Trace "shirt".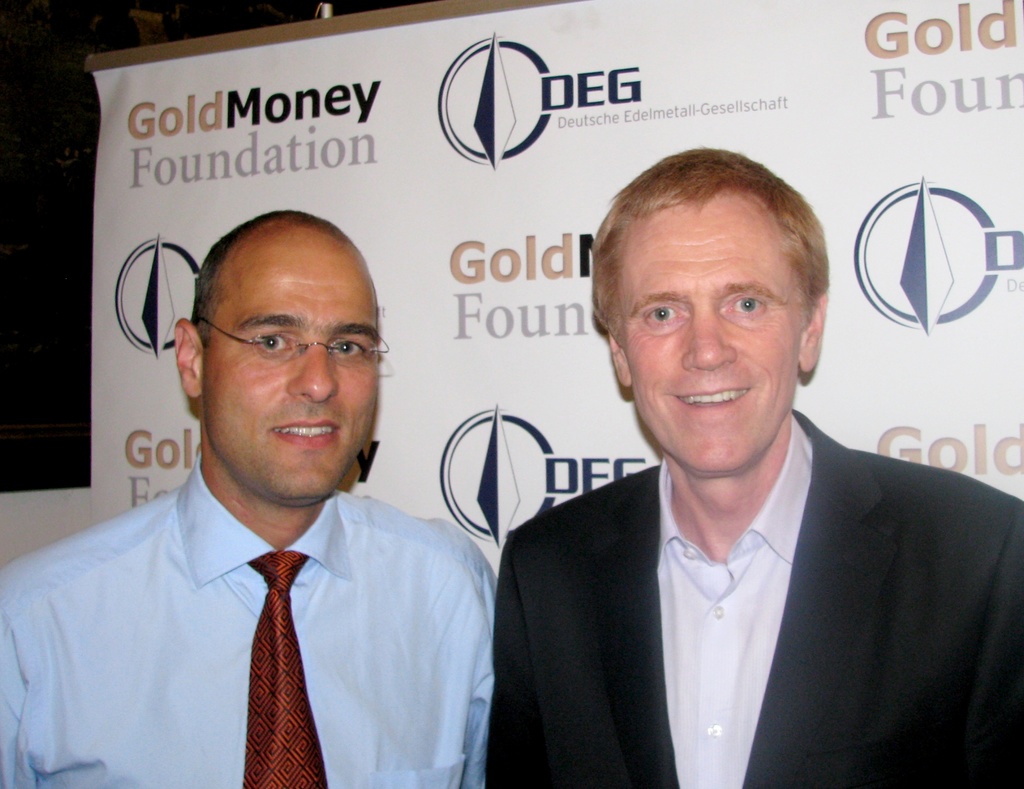
Traced to box(662, 415, 812, 788).
